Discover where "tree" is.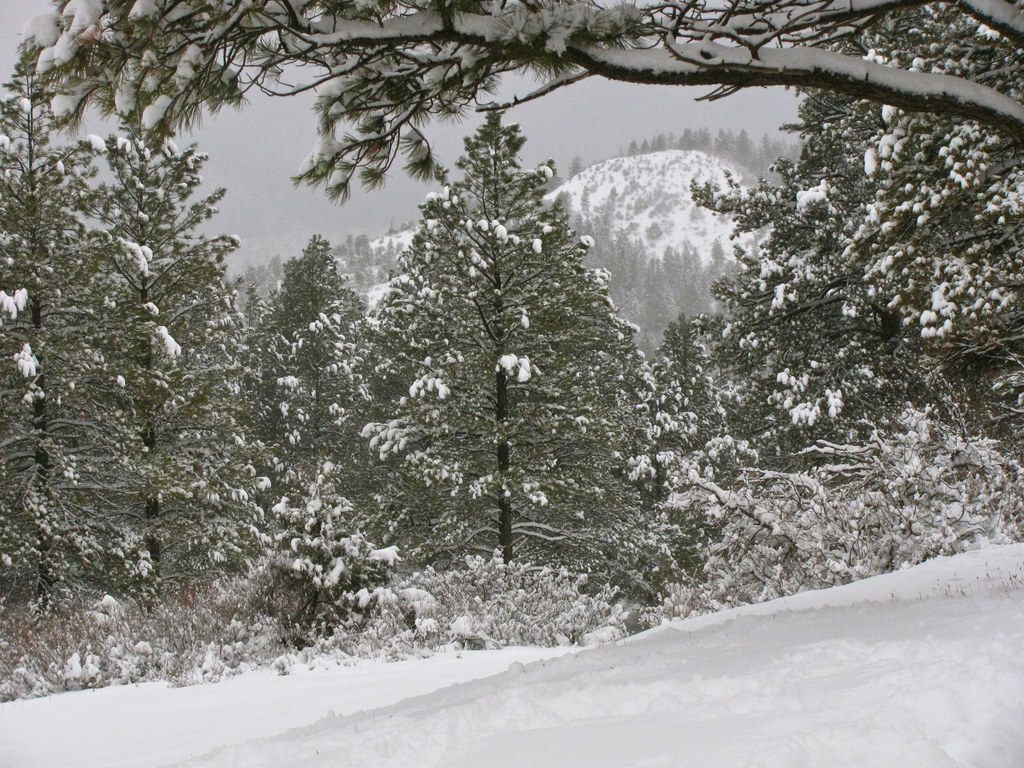
Discovered at 358, 93, 648, 589.
